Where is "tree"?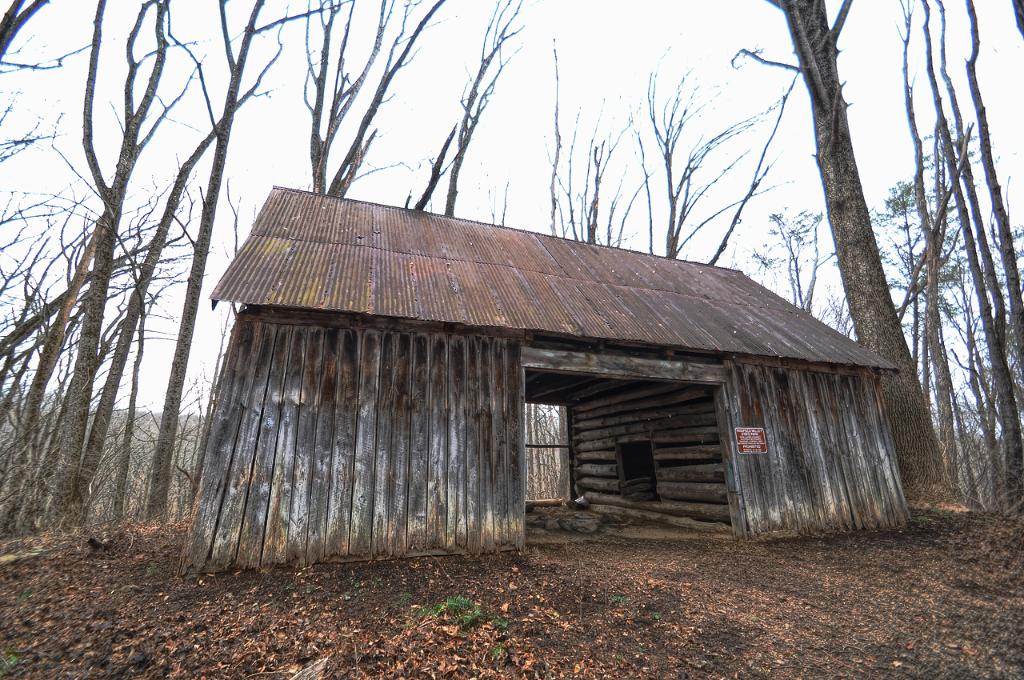
(546, 31, 646, 249).
